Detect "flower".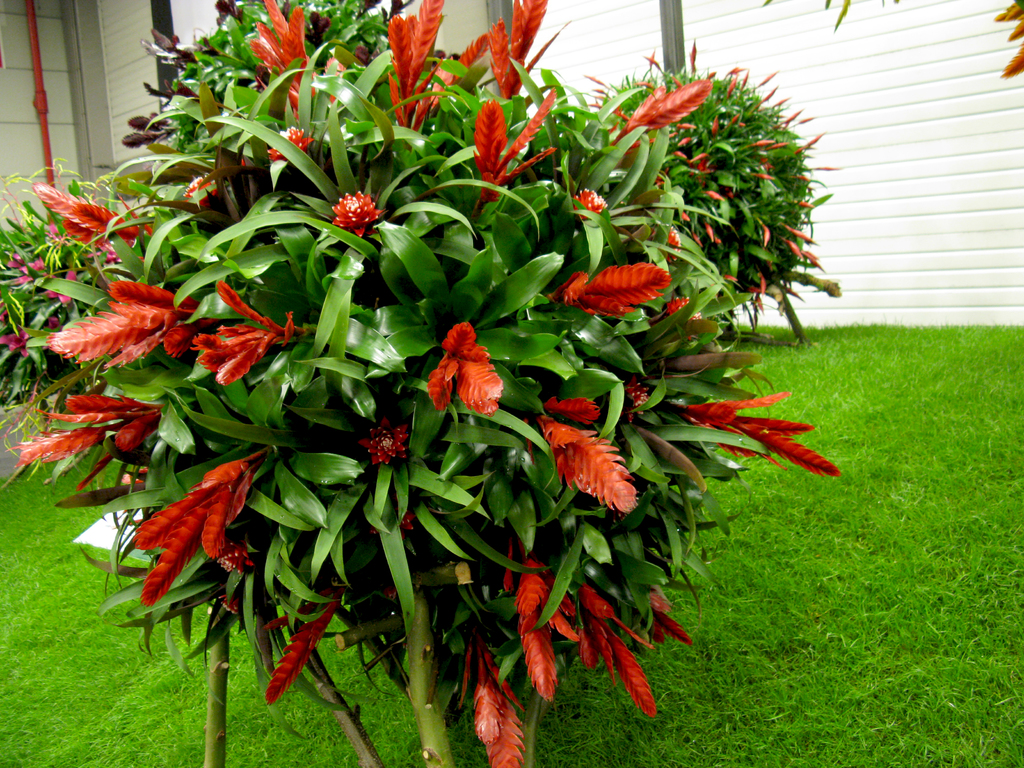
Detected at <bbox>418, 317, 506, 417</bbox>.
